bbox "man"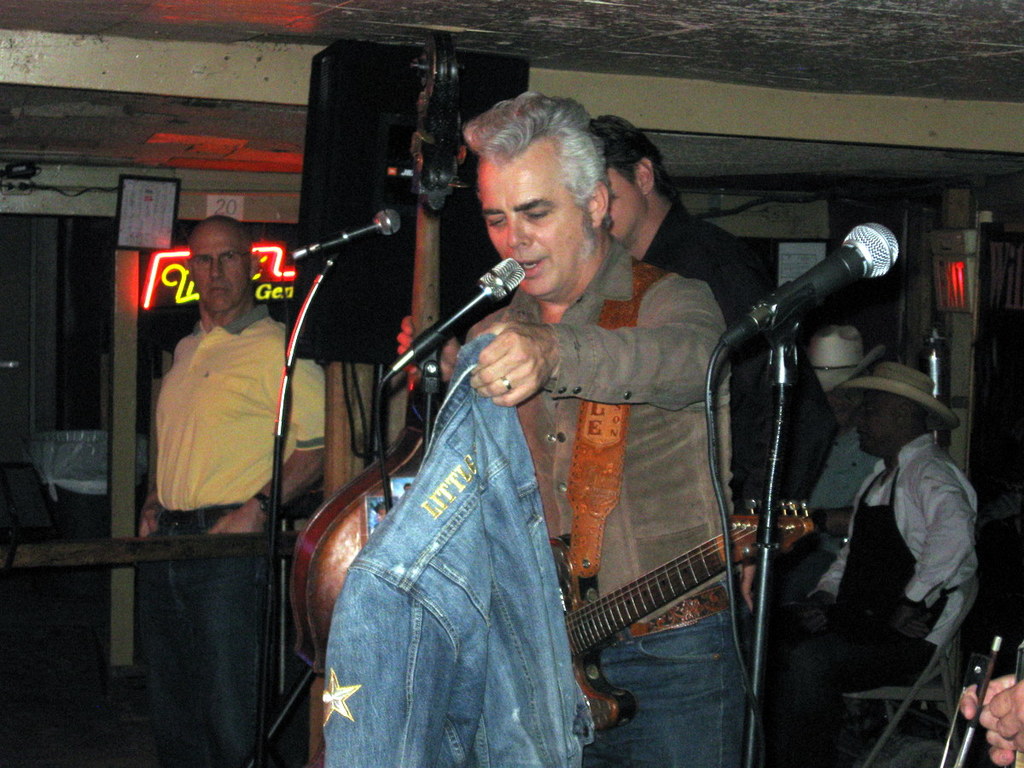
<bbox>779, 358, 978, 717</bbox>
